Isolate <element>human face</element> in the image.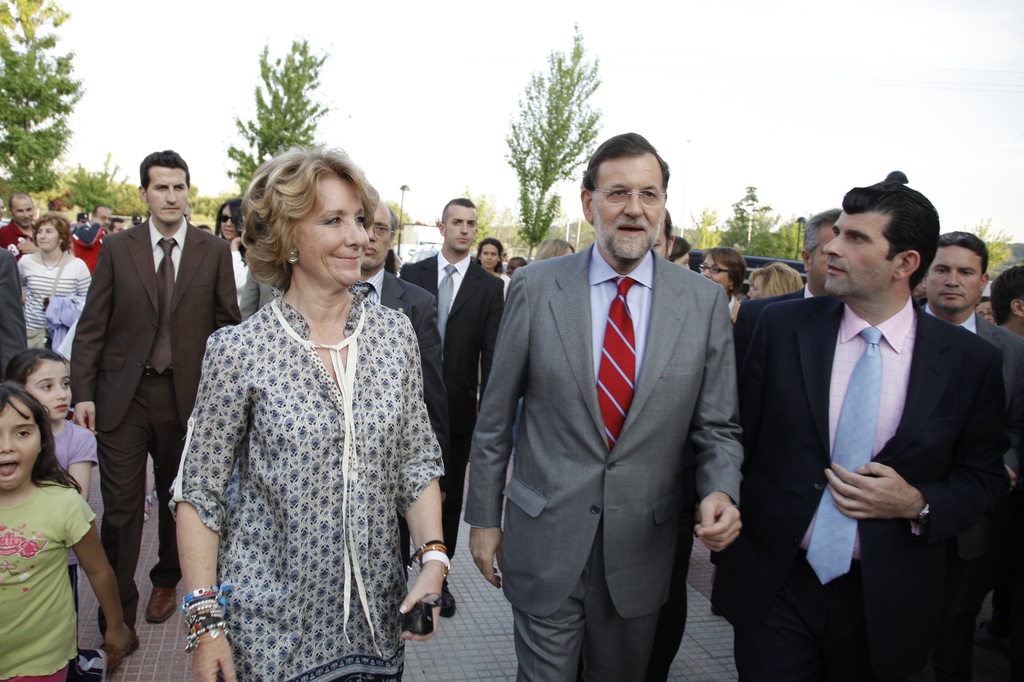
Isolated region: pyautogui.locateOnScreen(12, 197, 31, 231).
